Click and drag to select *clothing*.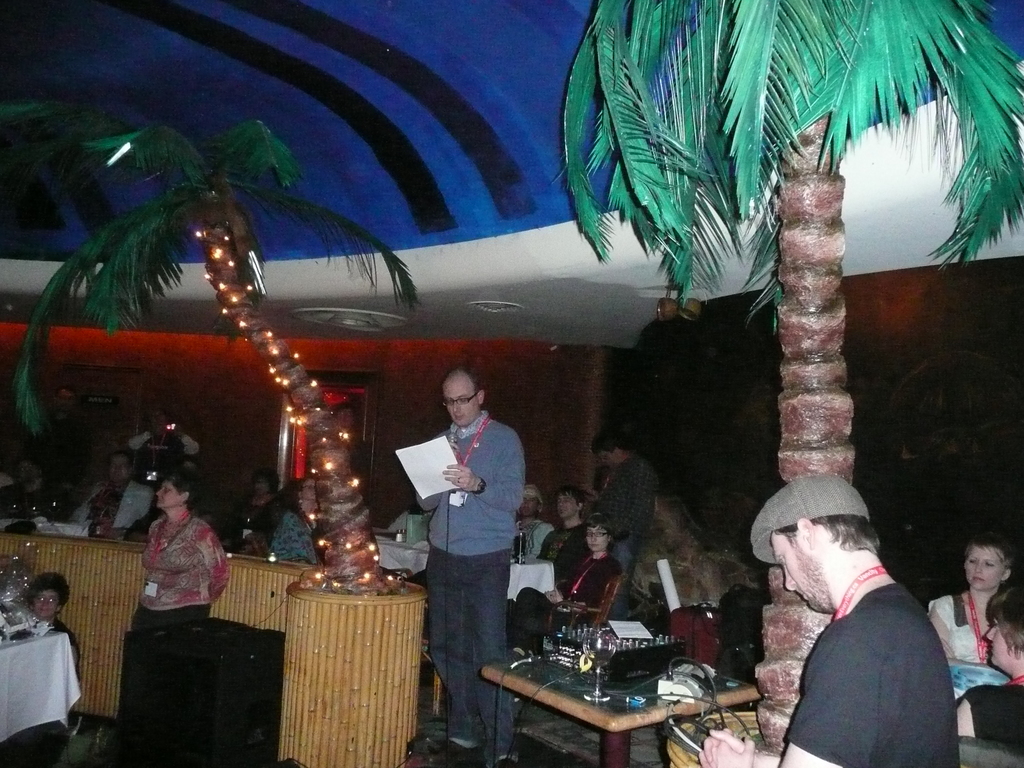
Selection: bbox=[960, 669, 1023, 753].
